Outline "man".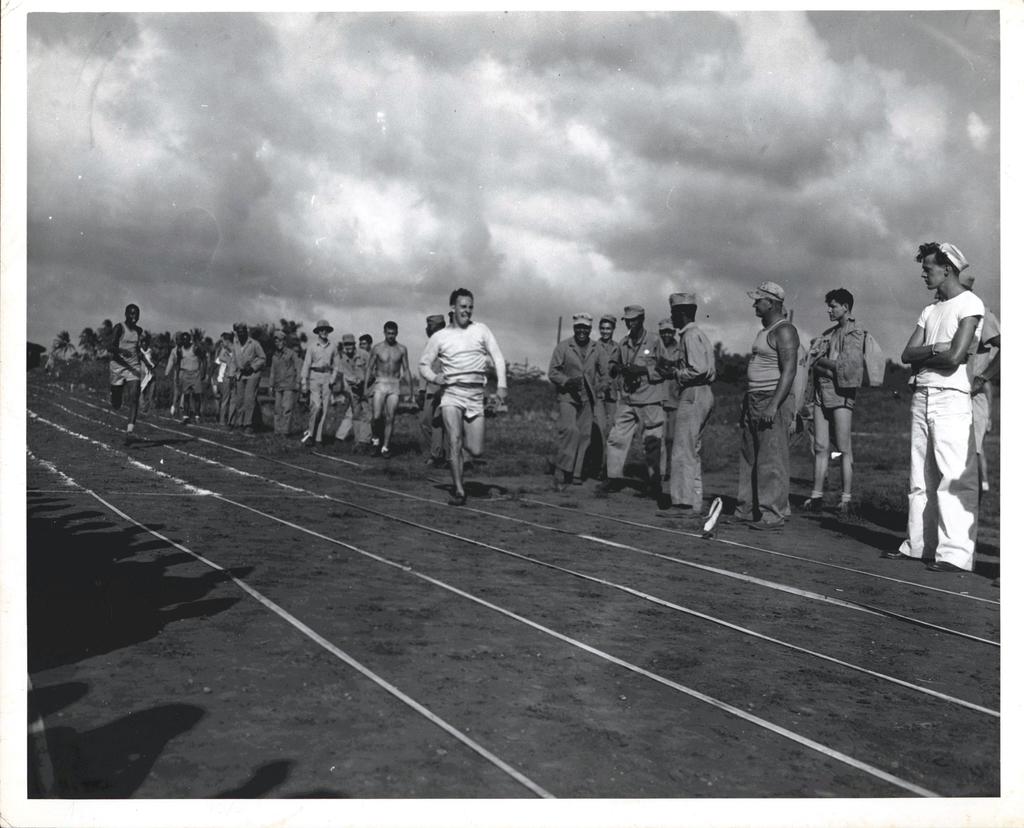
Outline: bbox(417, 285, 515, 507).
